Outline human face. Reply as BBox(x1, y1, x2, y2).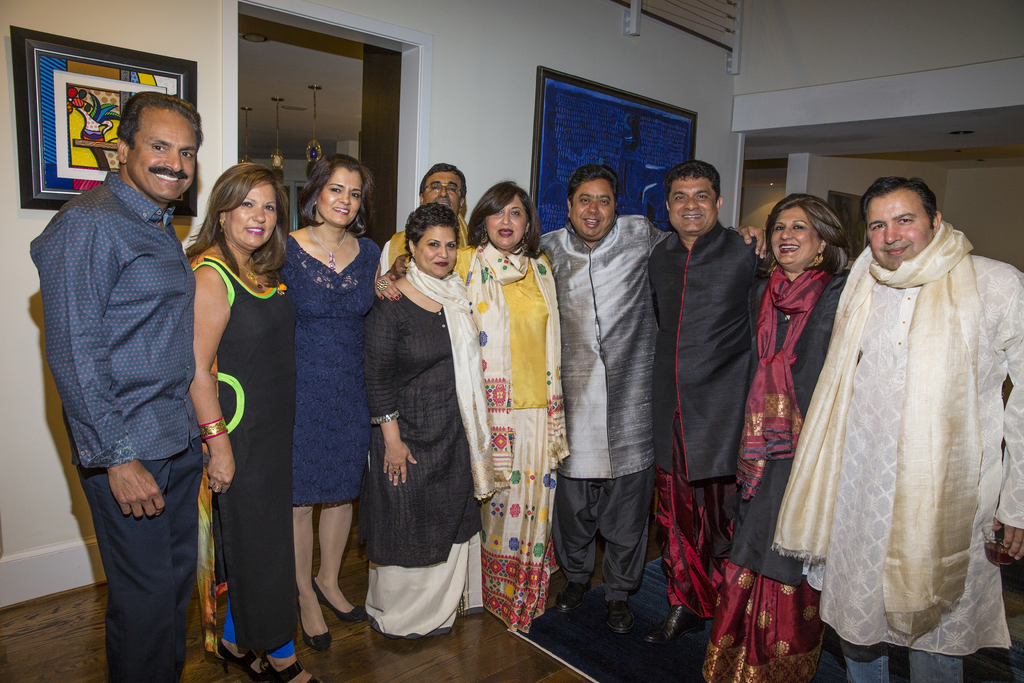
BBox(577, 182, 615, 236).
